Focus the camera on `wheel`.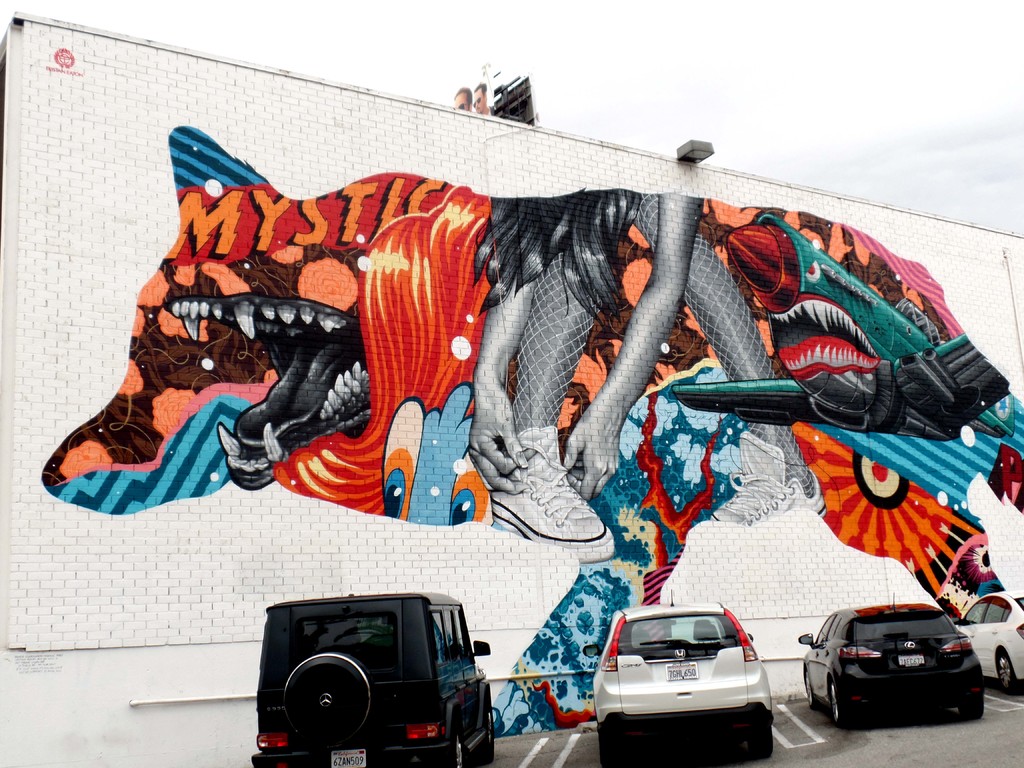
Focus region: box(992, 643, 1020, 695).
